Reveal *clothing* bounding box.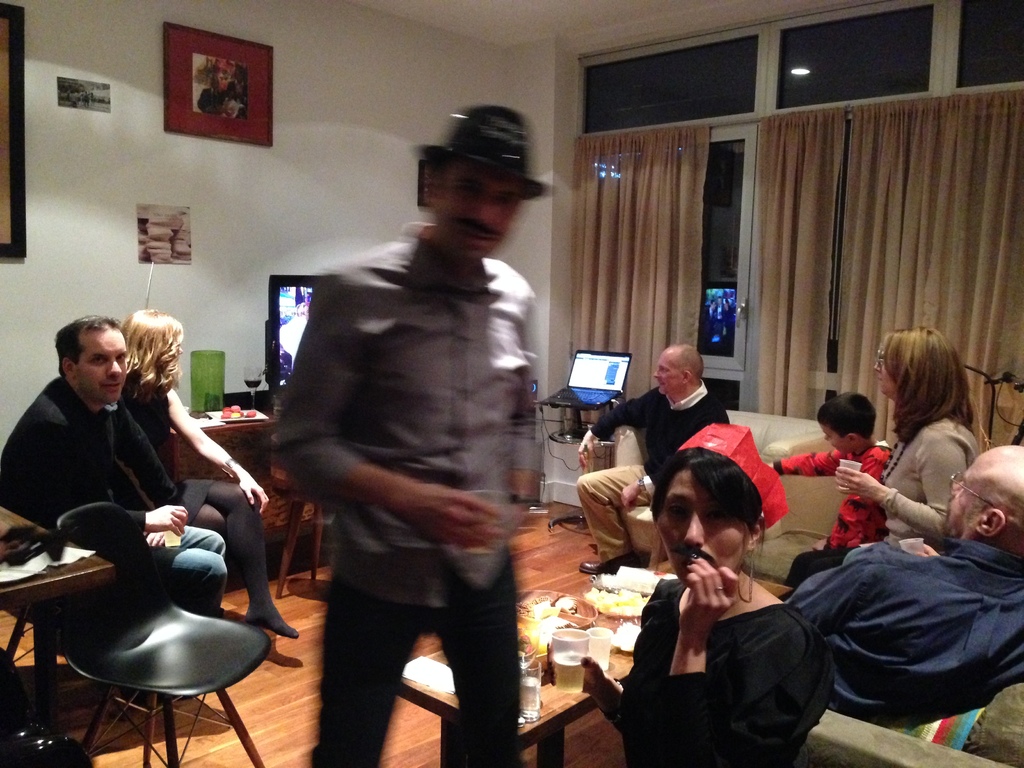
Revealed: box=[780, 537, 1023, 729].
